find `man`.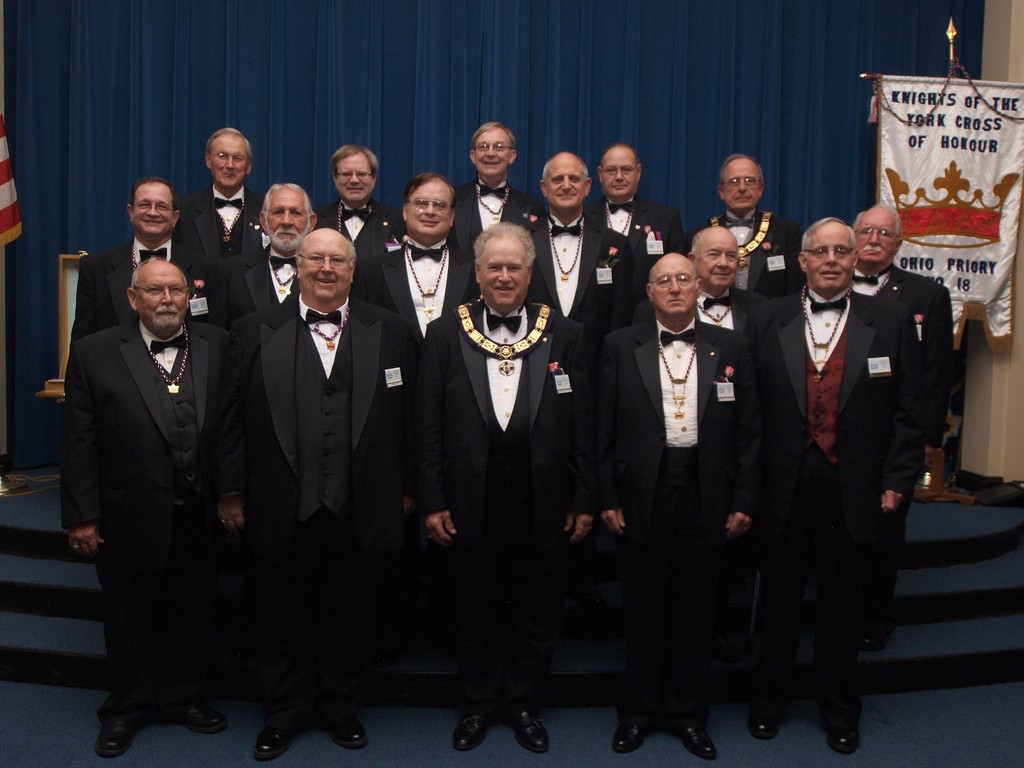
(457,119,545,238).
